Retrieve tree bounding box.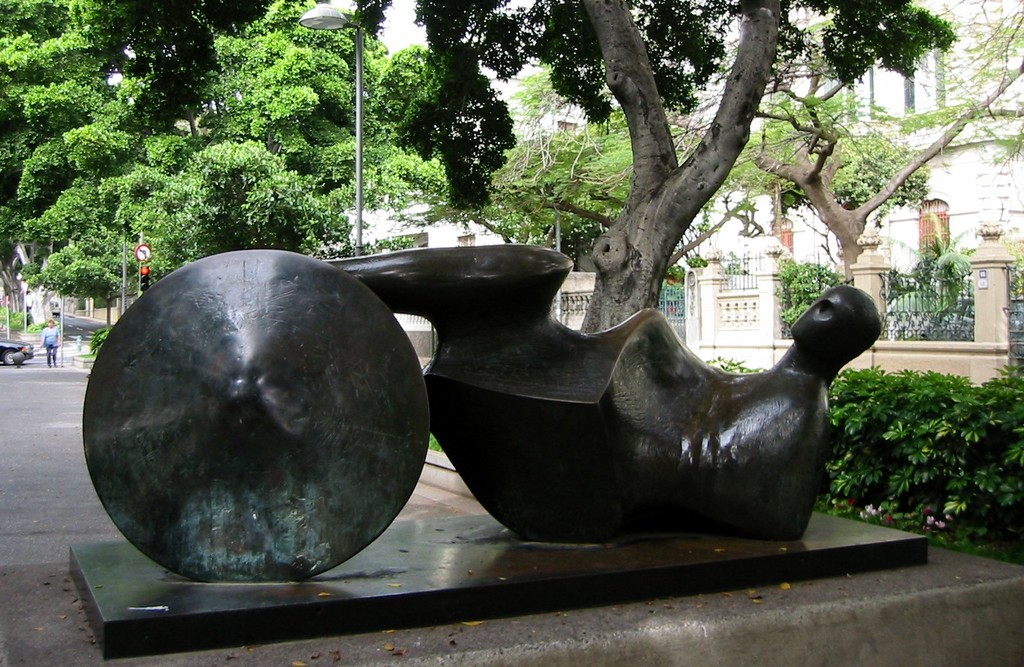
Bounding box: BBox(456, 59, 774, 278).
